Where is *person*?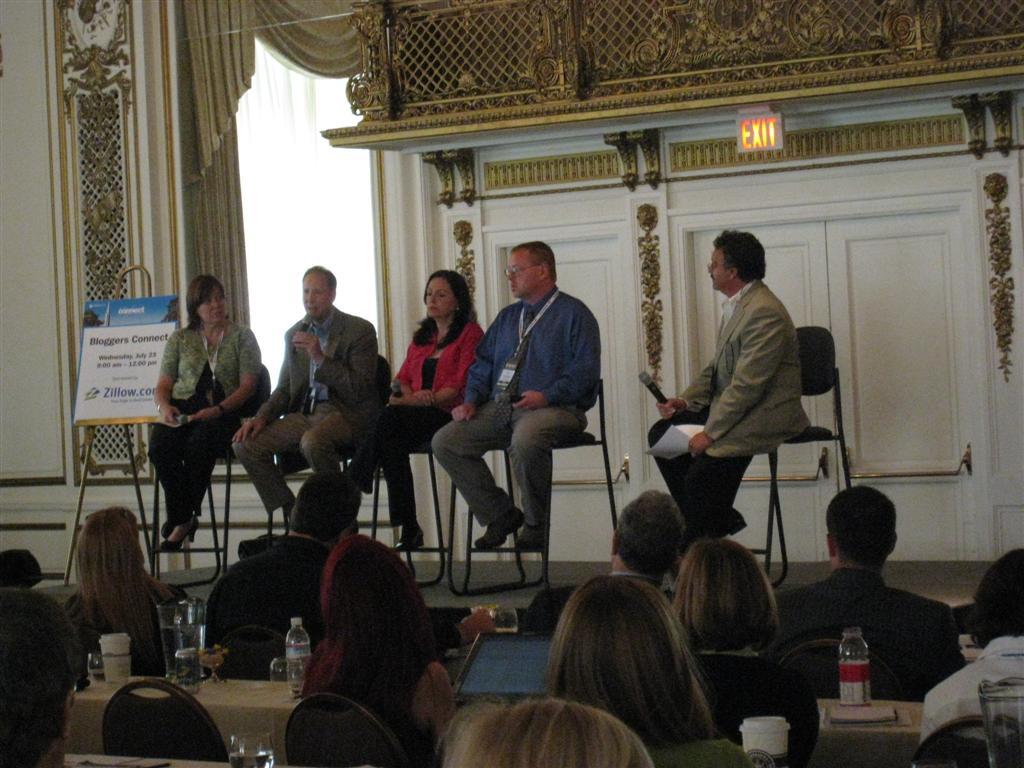
919,544,1023,767.
